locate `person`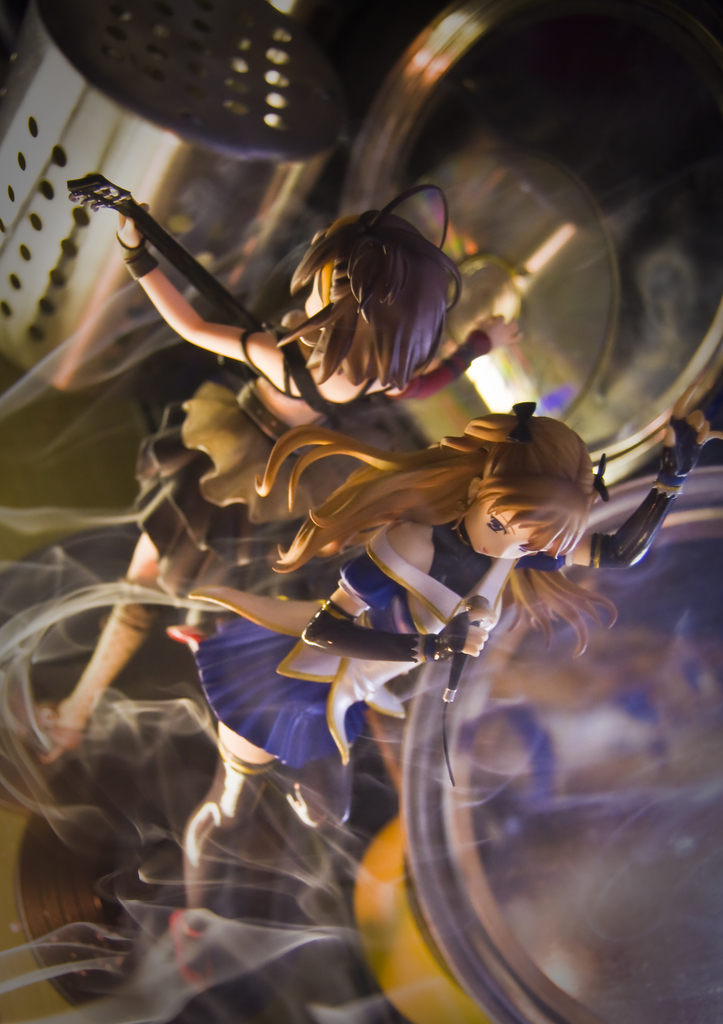
box=[167, 392, 590, 752]
